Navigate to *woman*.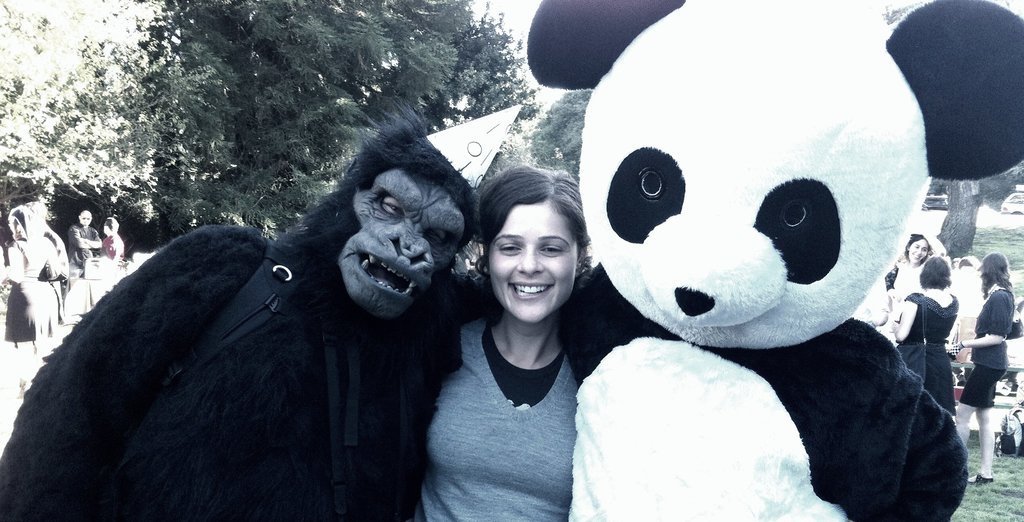
Navigation target: {"x1": 948, "y1": 243, "x2": 1012, "y2": 485}.
